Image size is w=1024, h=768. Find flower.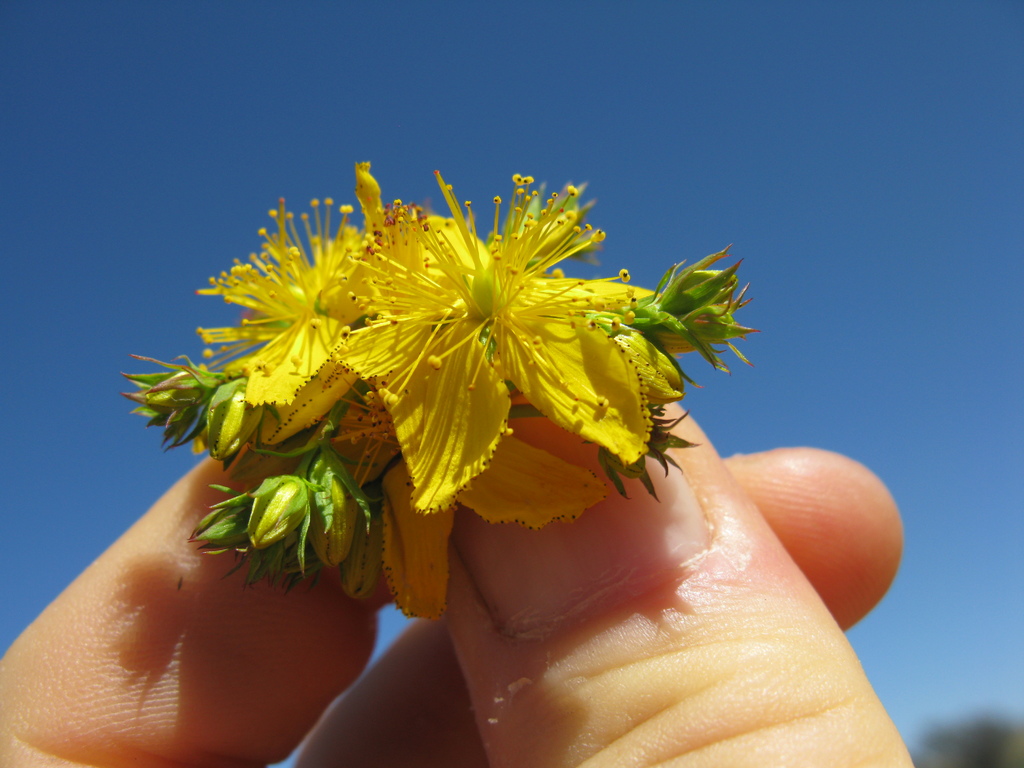
crop(179, 186, 420, 407).
